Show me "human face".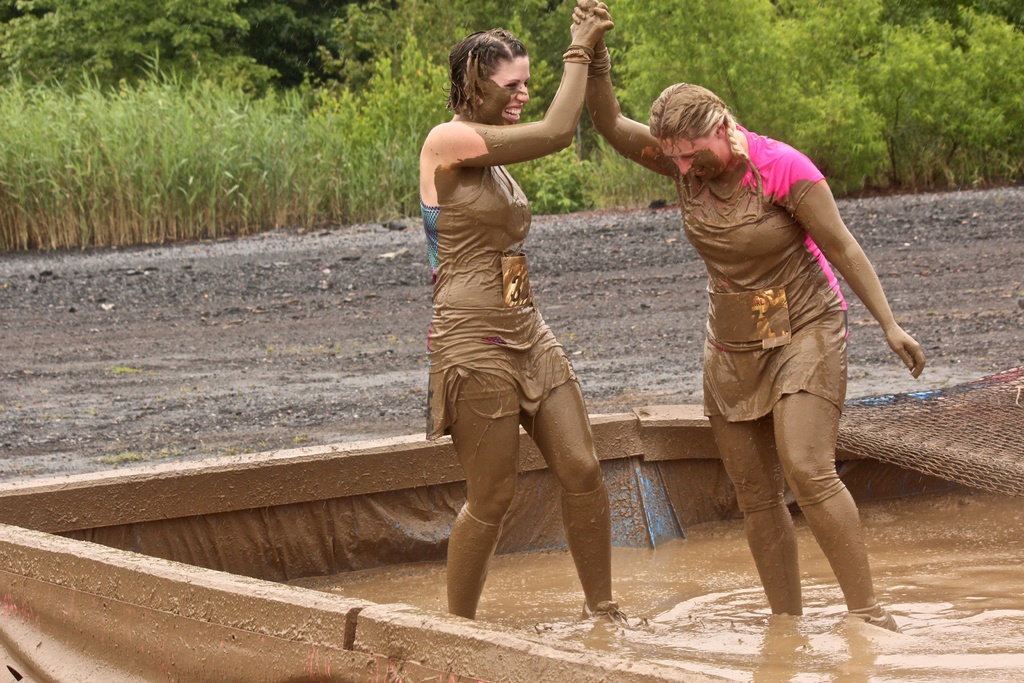
"human face" is here: x1=659, y1=136, x2=723, y2=177.
